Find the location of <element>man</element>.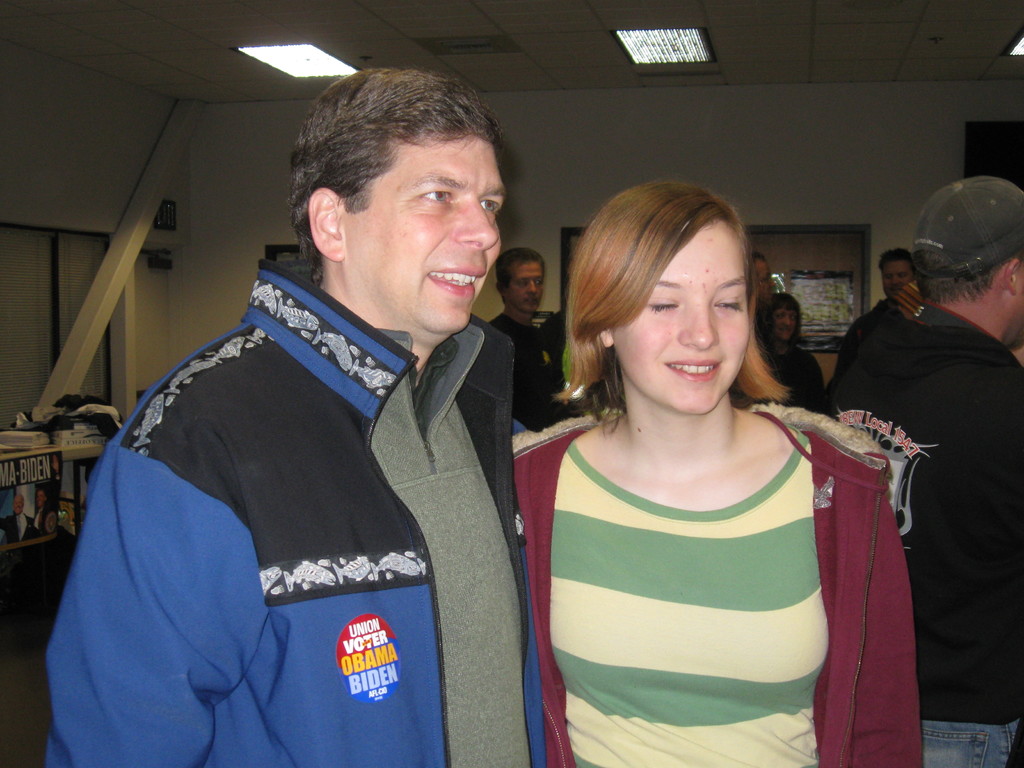
Location: rect(847, 246, 924, 352).
